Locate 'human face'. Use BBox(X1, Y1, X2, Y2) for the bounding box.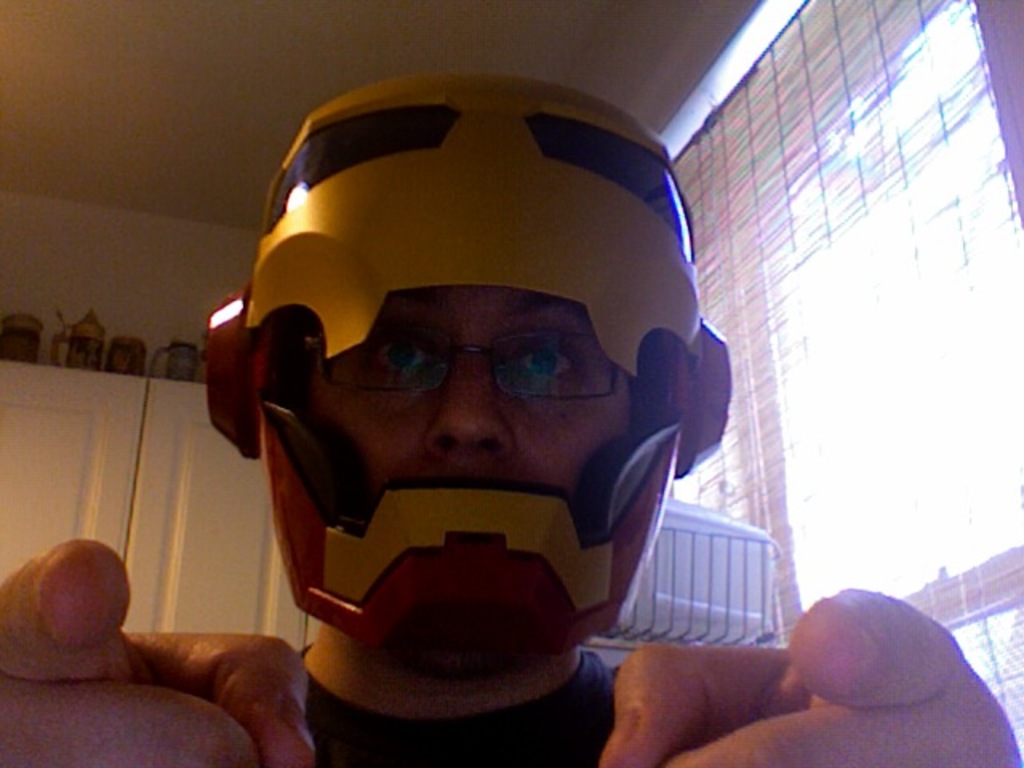
BBox(307, 283, 637, 480).
